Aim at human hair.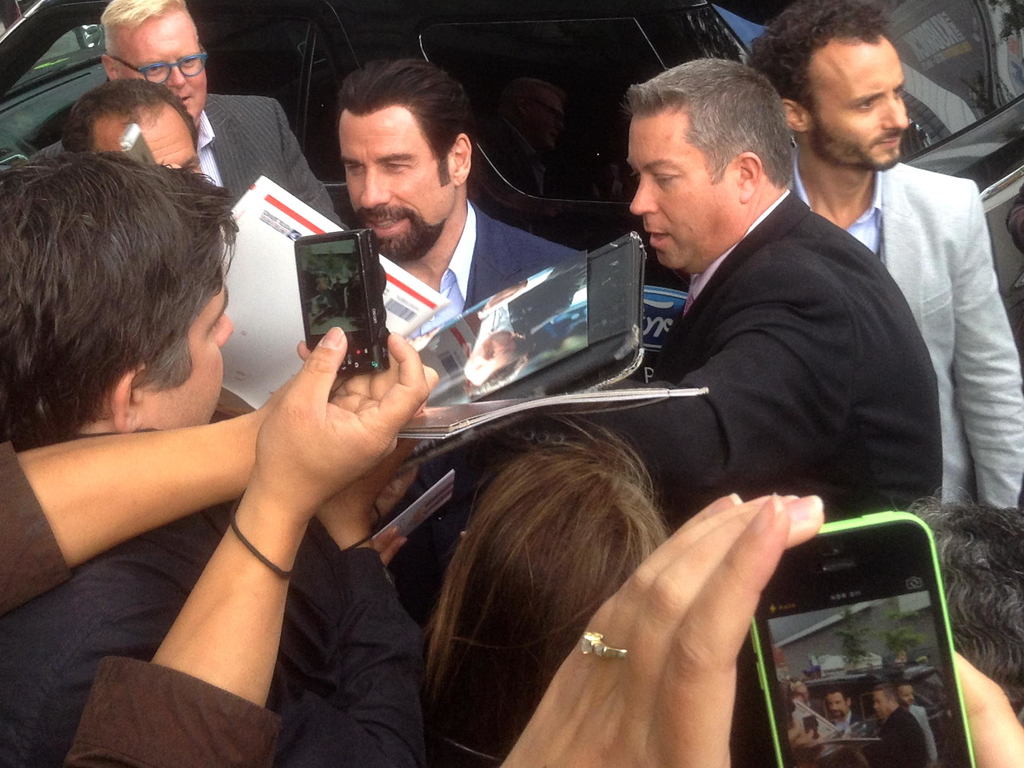
Aimed at (54, 77, 204, 179).
